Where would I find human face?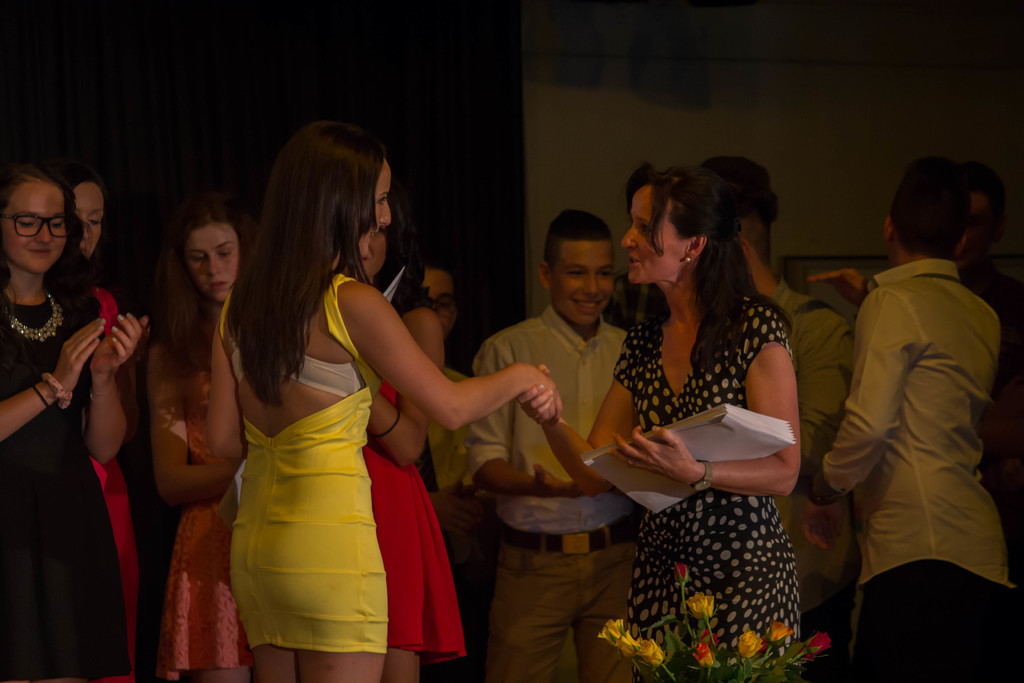
At 193, 225, 241, 306.
